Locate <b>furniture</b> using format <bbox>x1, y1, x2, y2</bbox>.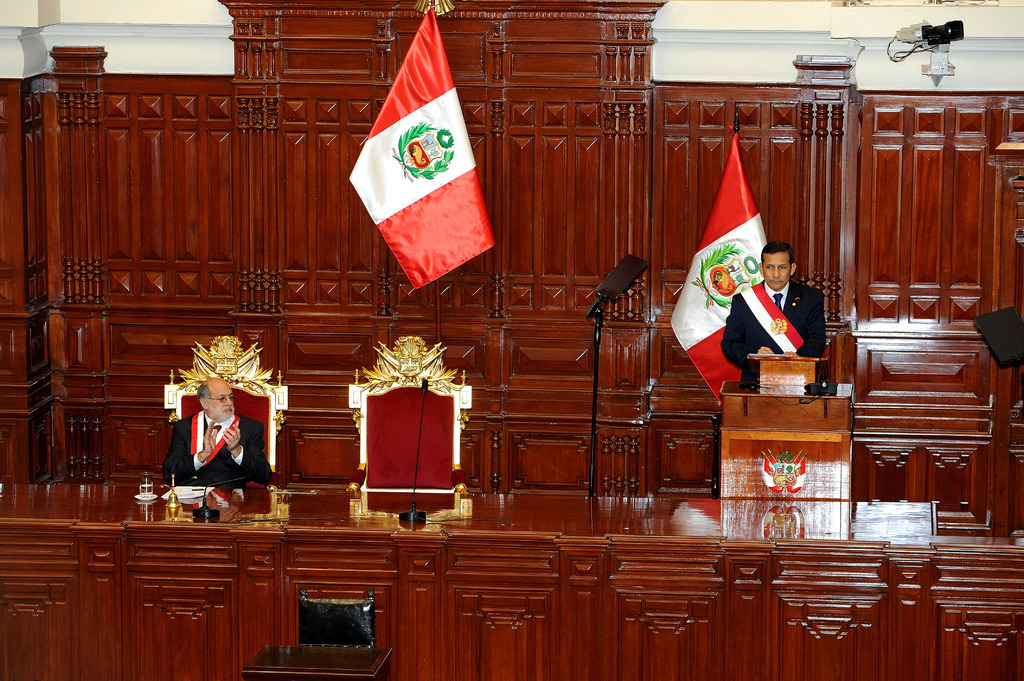
<bbox>349, 336, 468, 515</bbox>.
